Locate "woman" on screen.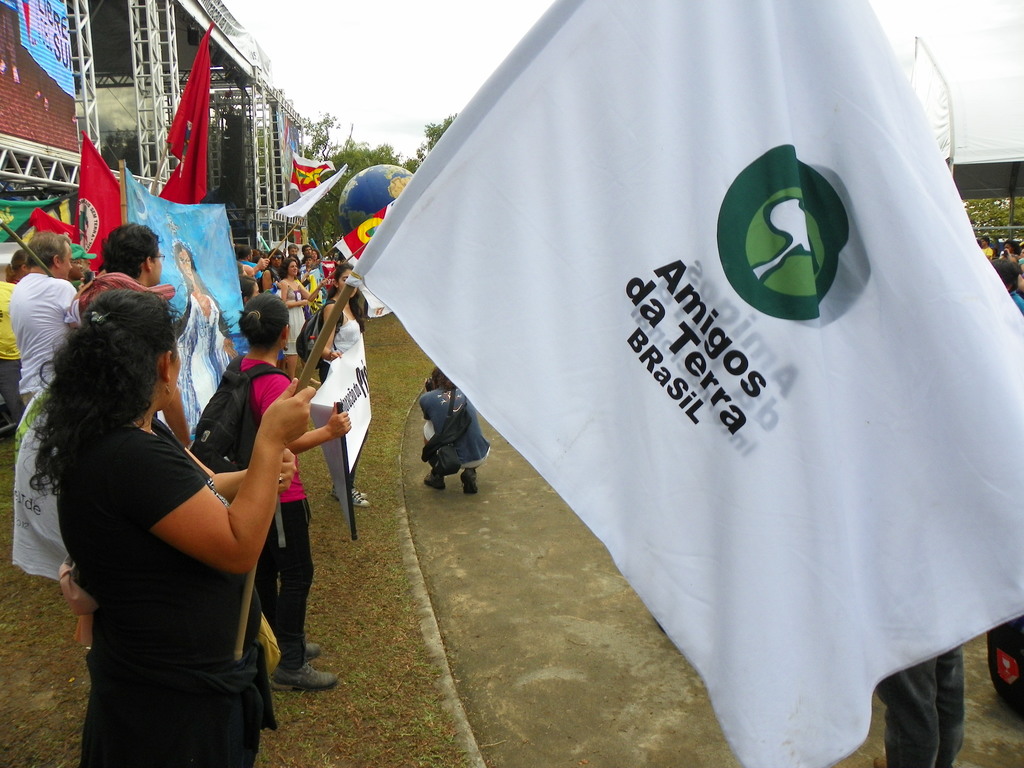
On screen at pyautogui.locateOnScreen(315, 264, 365, 506).
